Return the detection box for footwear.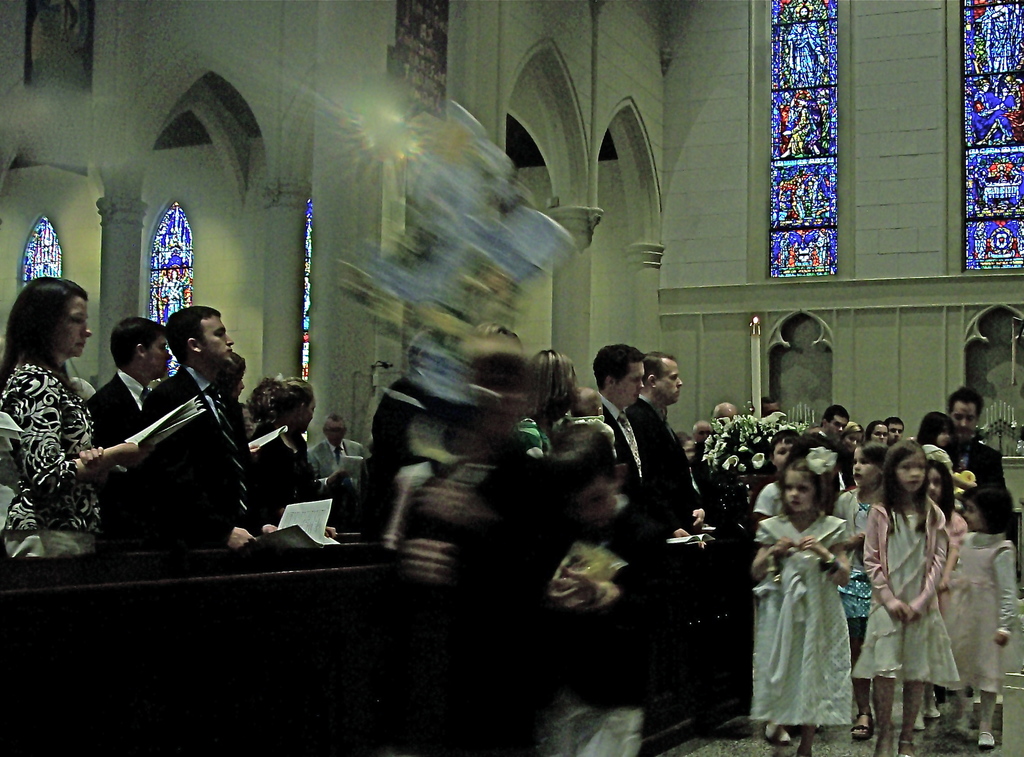
983:733:996:751.
